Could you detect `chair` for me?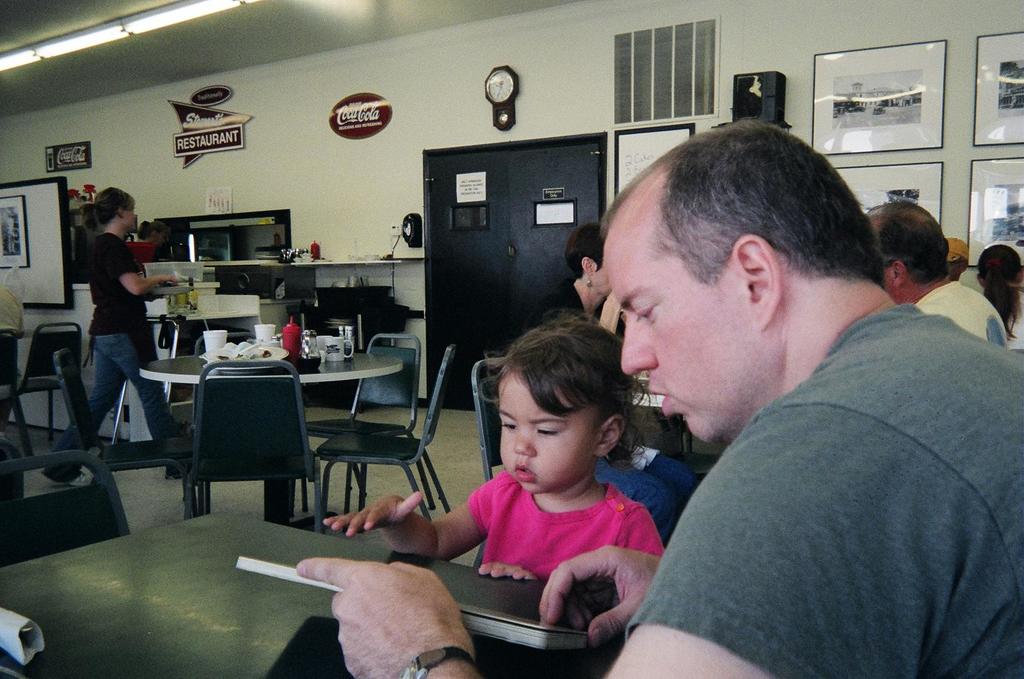
Detection result: pyautogui.locateOnScreen(0, 322, 86, 450).
